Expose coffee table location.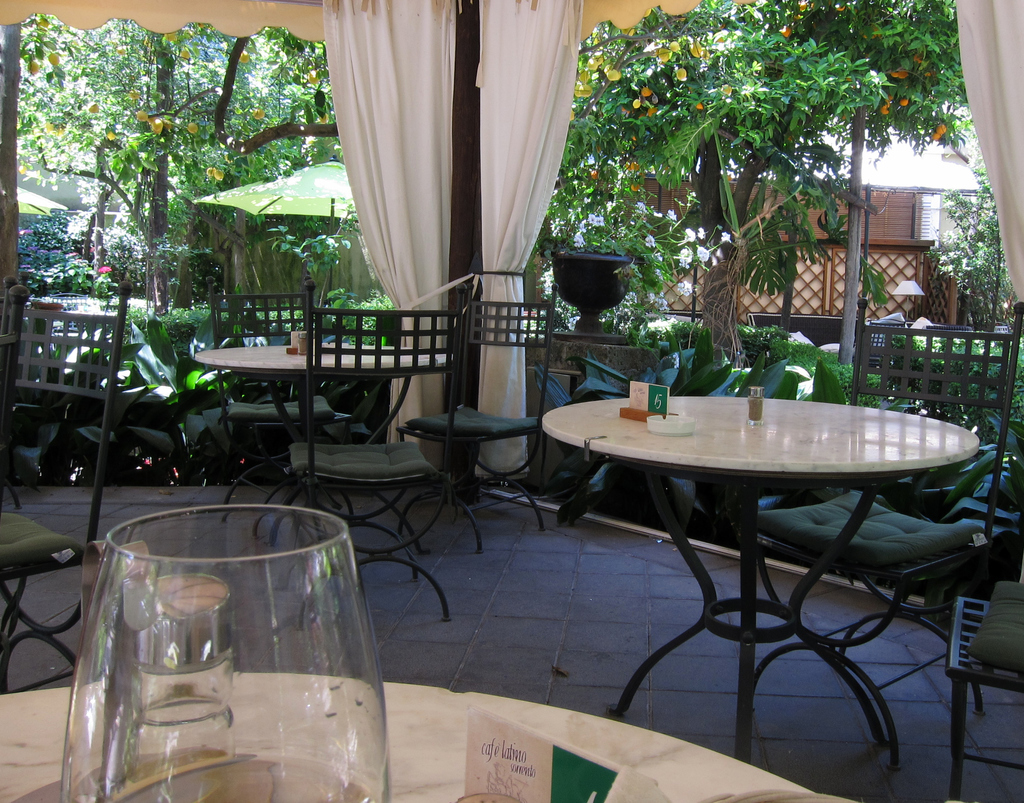
Exposed at 538,394,979,759.
